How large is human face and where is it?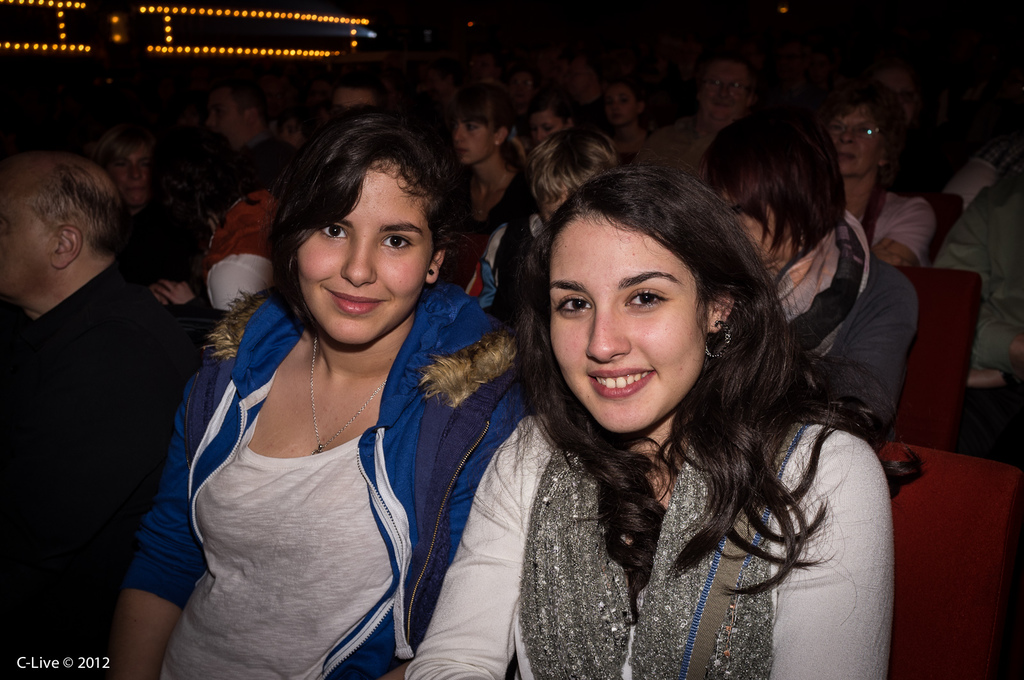
Bounding box: locate(211, 87, 246, 137).
